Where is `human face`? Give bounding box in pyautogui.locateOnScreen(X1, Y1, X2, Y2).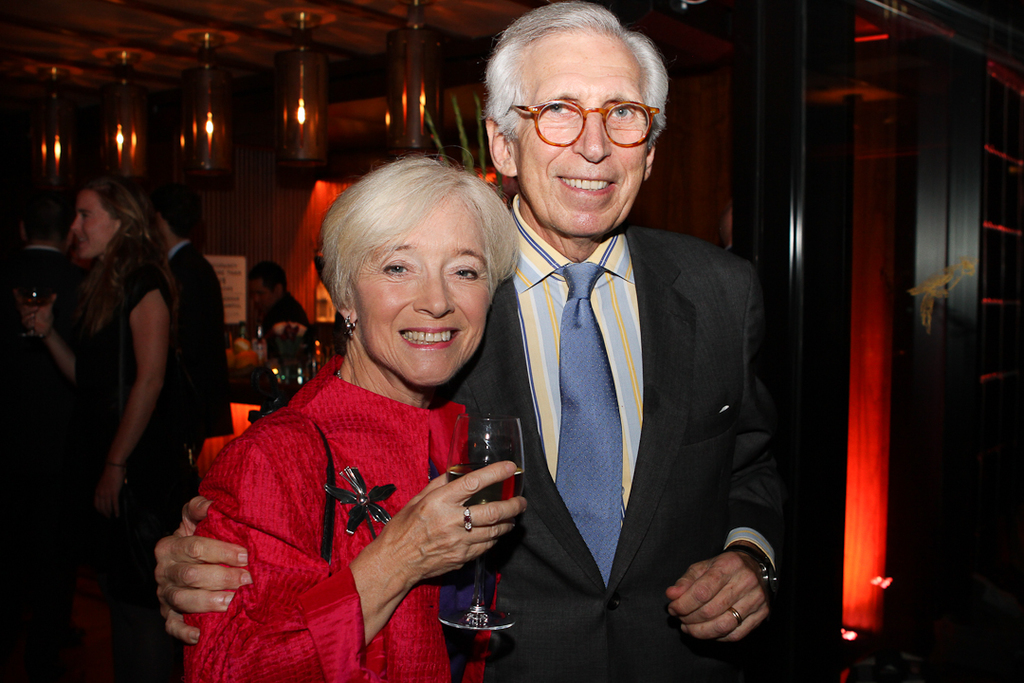
pyautogui.locateOnScreen(355, 191, 484, 385).
